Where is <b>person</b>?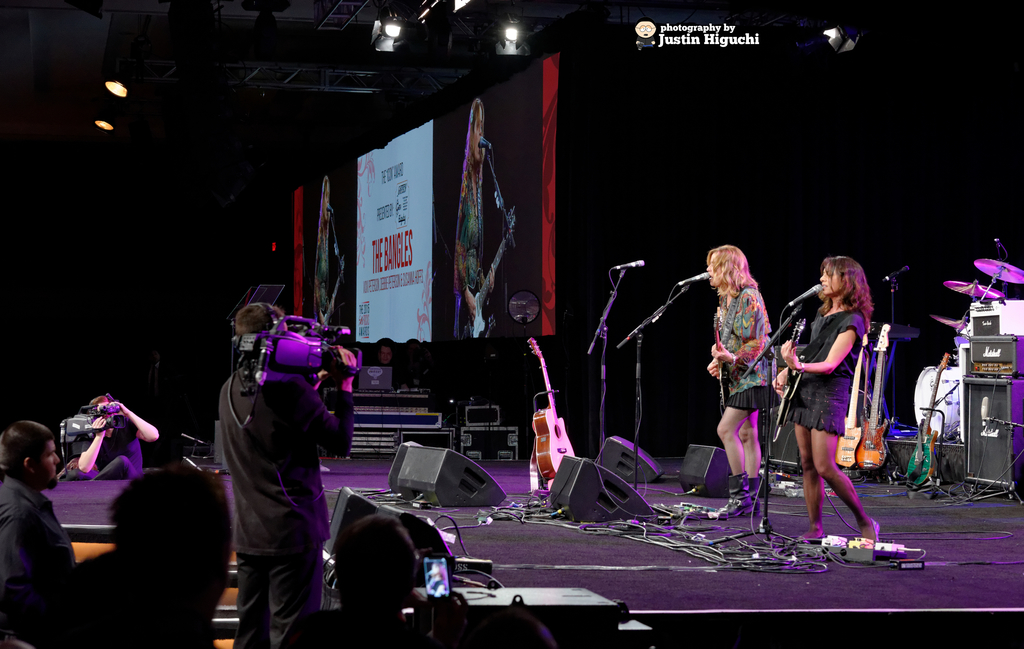
107, 433, 232, 648.
